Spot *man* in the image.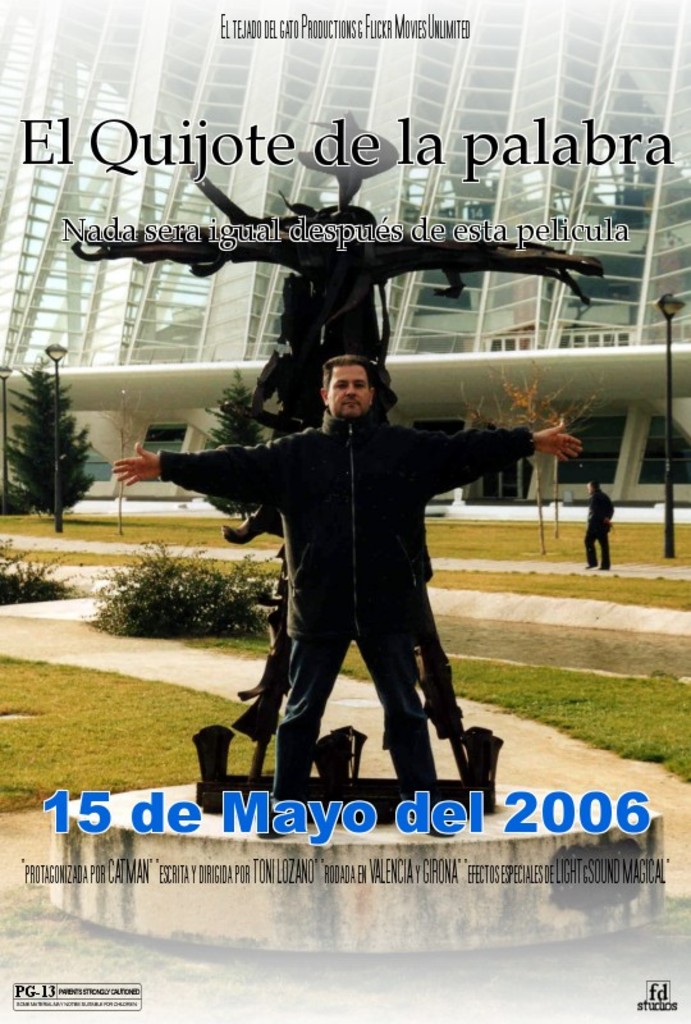
*man* found at (left=223, top=348, right=532, bottom=777).
